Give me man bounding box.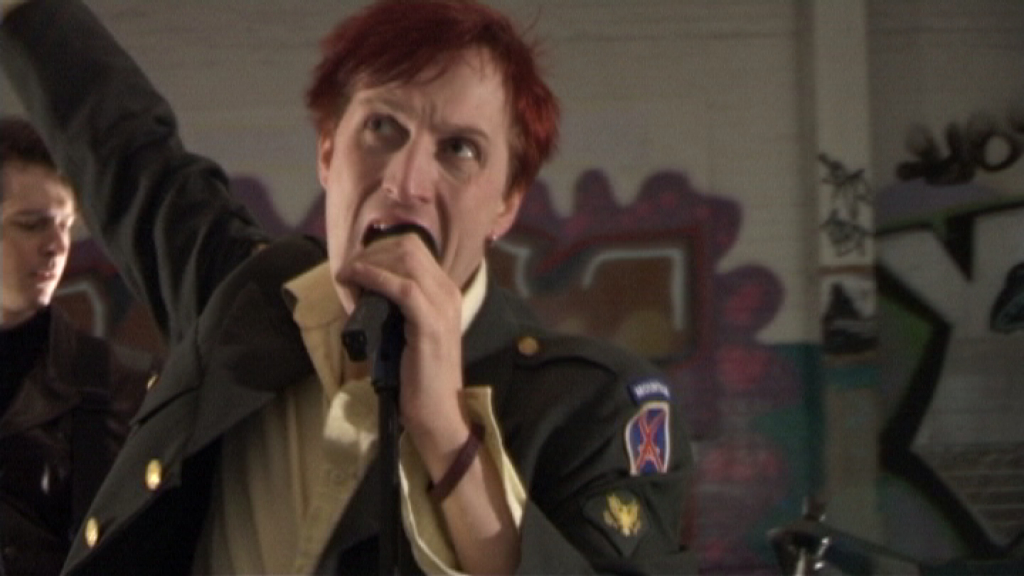
[x1=0, y1=118, x2=156, y2=575].
